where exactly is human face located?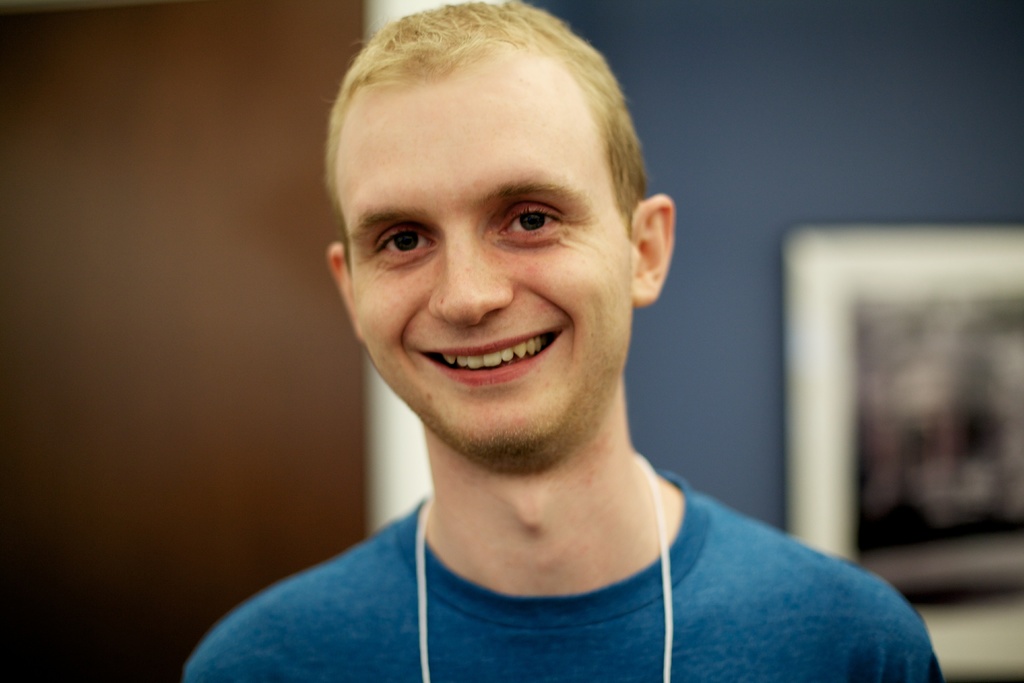
Its bounding box is 328, 70, 640, 463.
